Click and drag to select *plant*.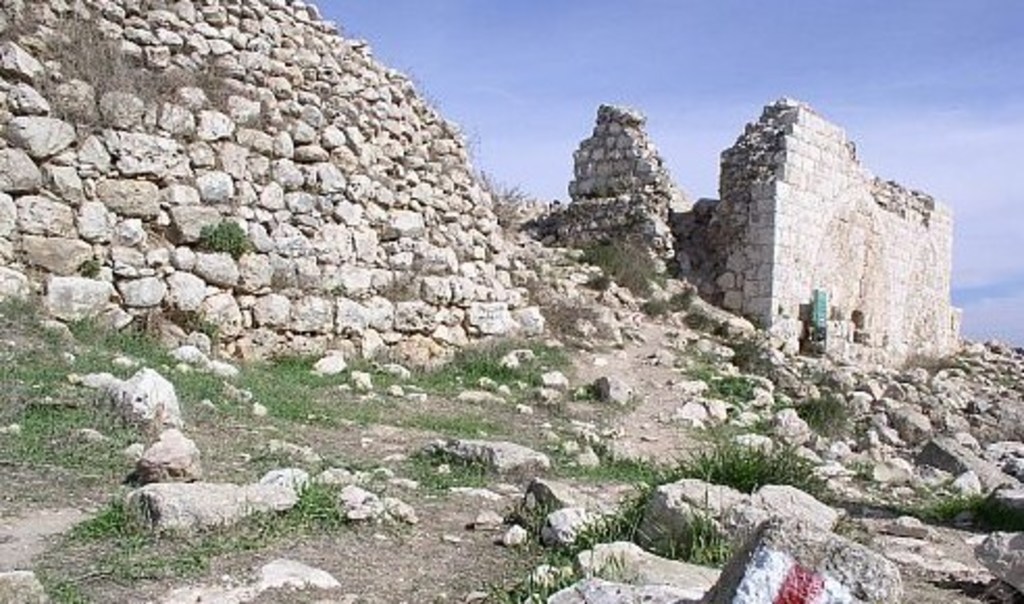
Selection: 46 496 160 554.
